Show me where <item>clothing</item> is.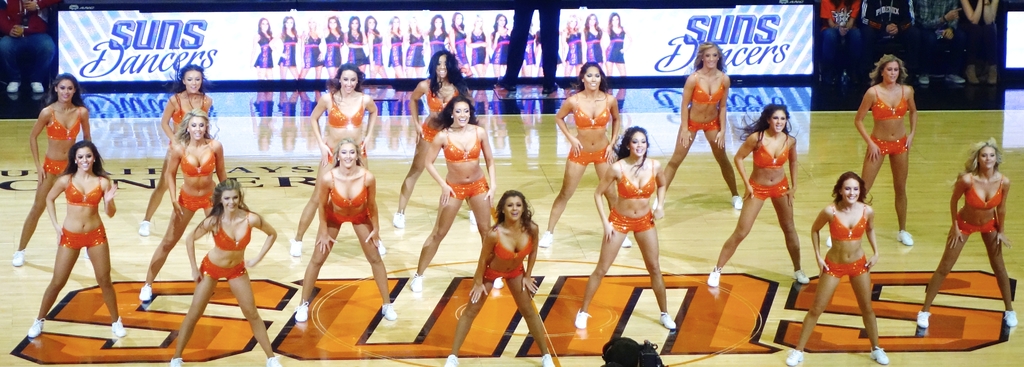
<item>clothing</item> is at <bbox>690, 76, 732, 105</bbox>.
